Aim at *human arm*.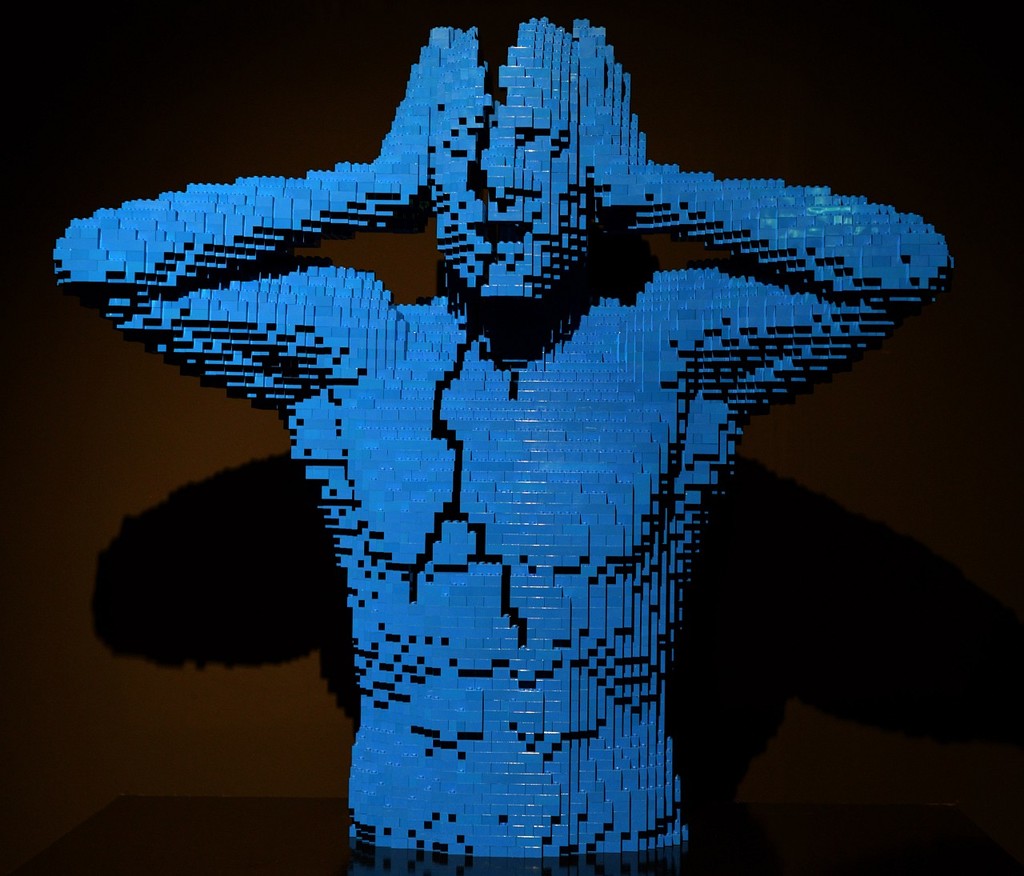
Aimed at [x1=578, y1=17, x2=952, y2=406].
